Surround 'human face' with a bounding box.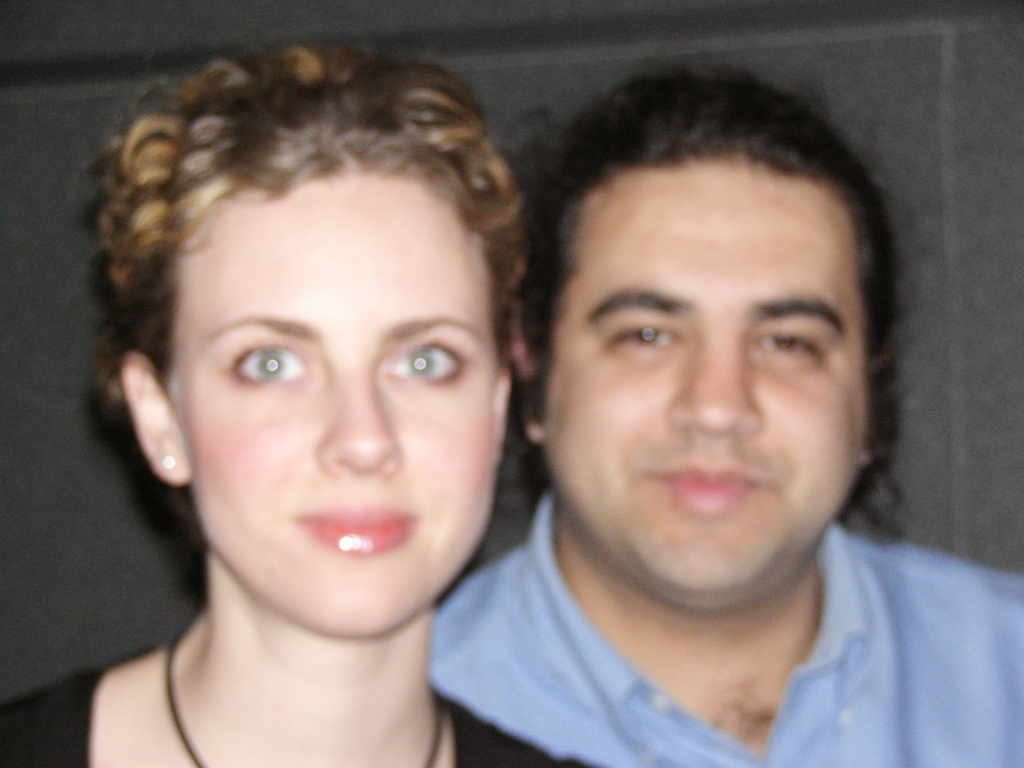
x1=541 y1=156 x2=862 y2=609.
